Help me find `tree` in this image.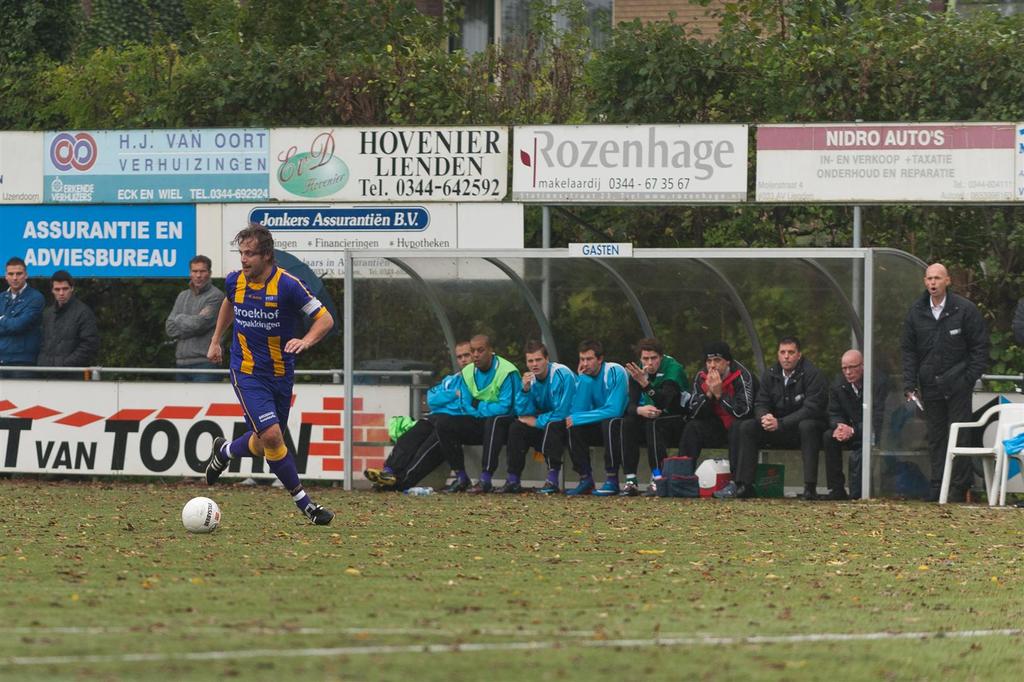
Found it: (left=0, top=0, right=210, bottom=86).
